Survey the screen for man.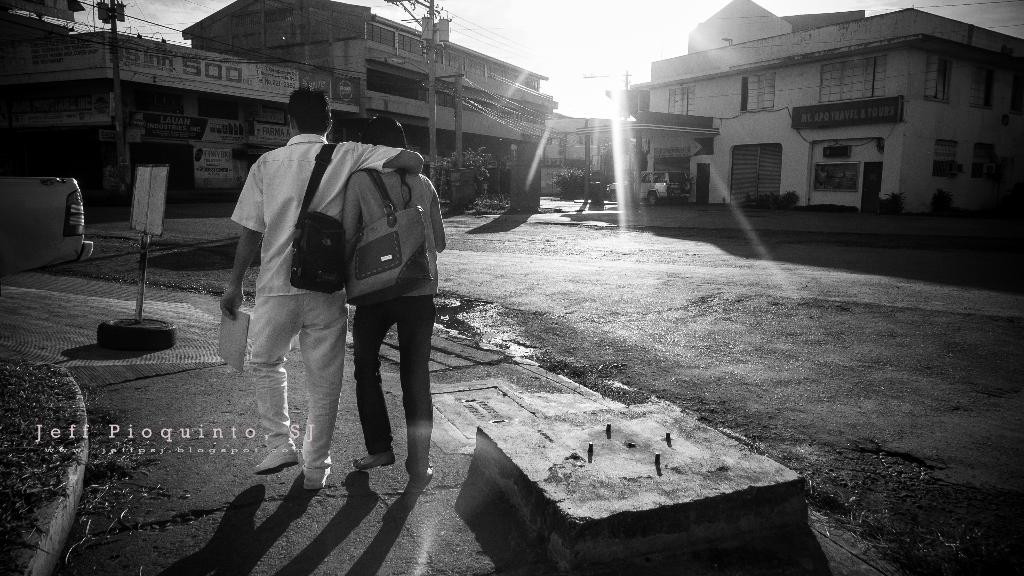
Survey found: l=211, t=102, r=442, b=506.
